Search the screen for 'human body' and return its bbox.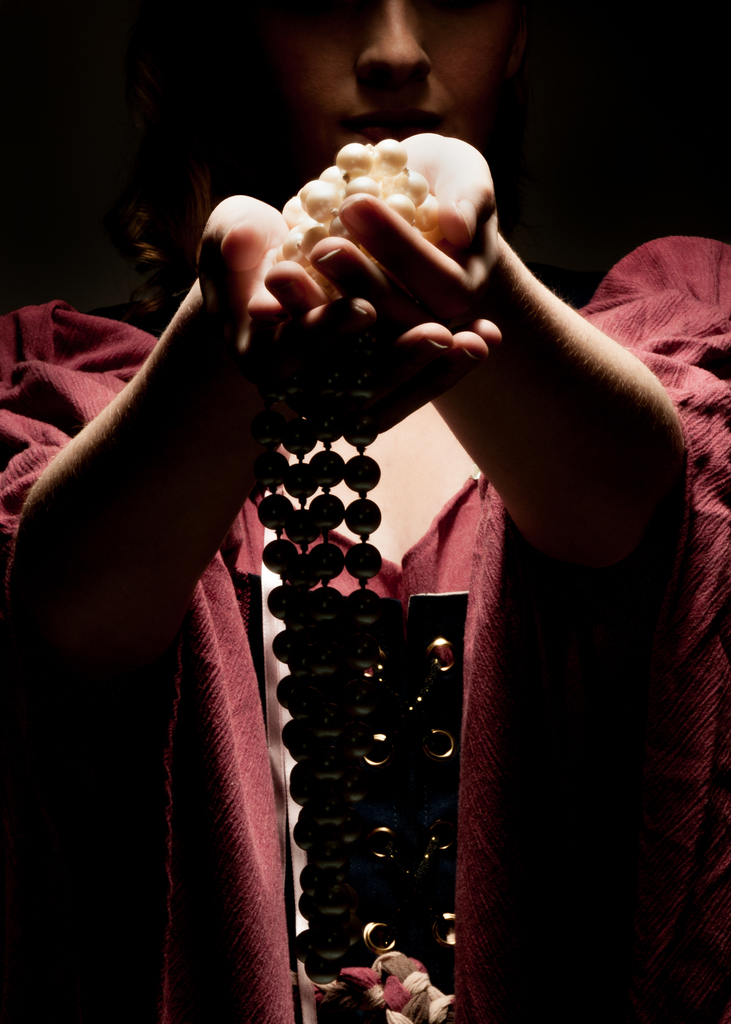
Found: [51, 73, 696, 1023].
